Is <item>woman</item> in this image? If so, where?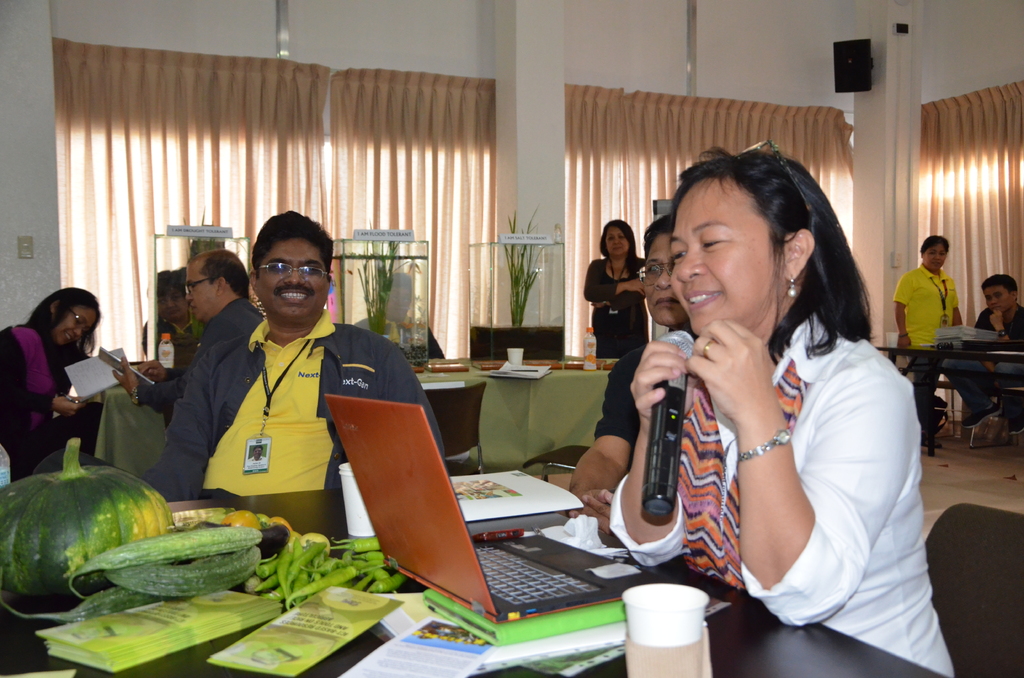
Yes, at rect(895, 234, 963, 449).
